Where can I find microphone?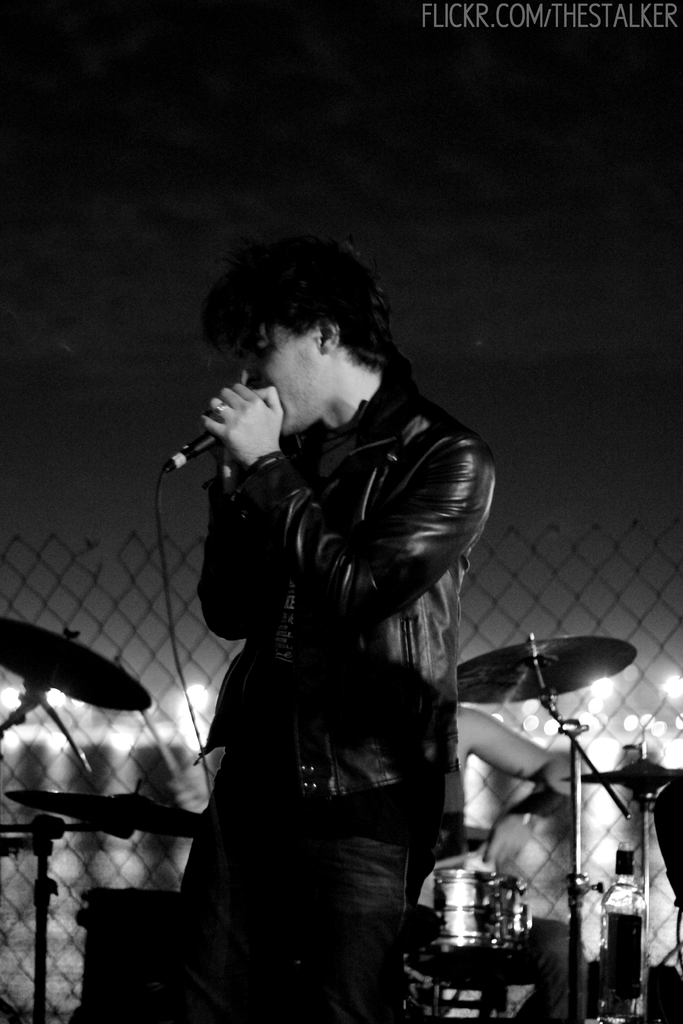
You can find it at <box>169,391,272,477</box>.
